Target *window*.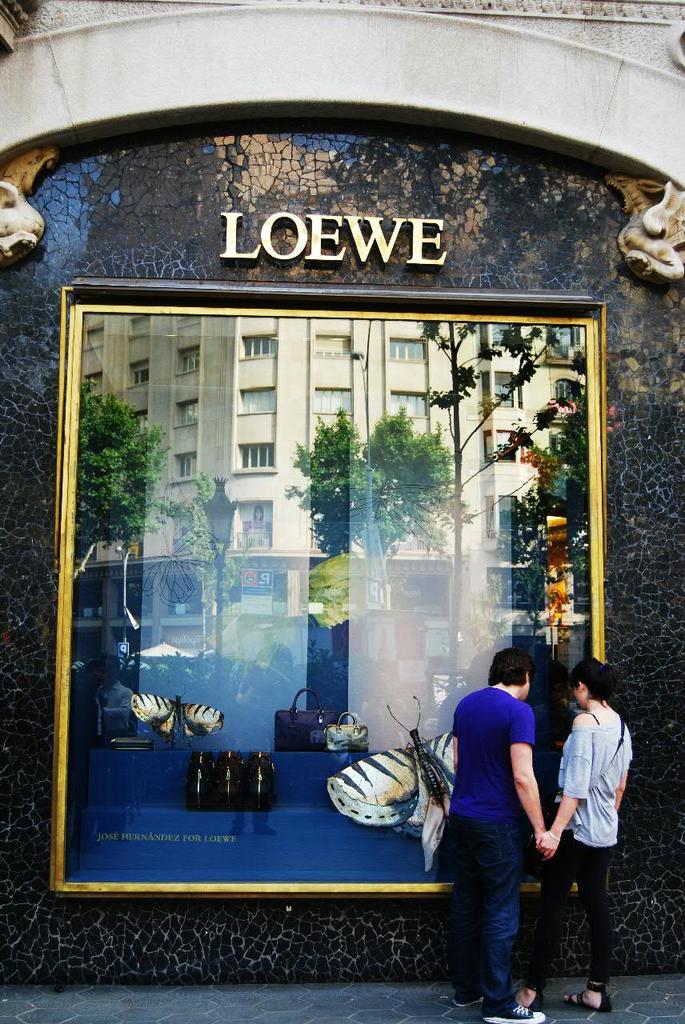
Target region: crop(313, 384, 352, 414).
